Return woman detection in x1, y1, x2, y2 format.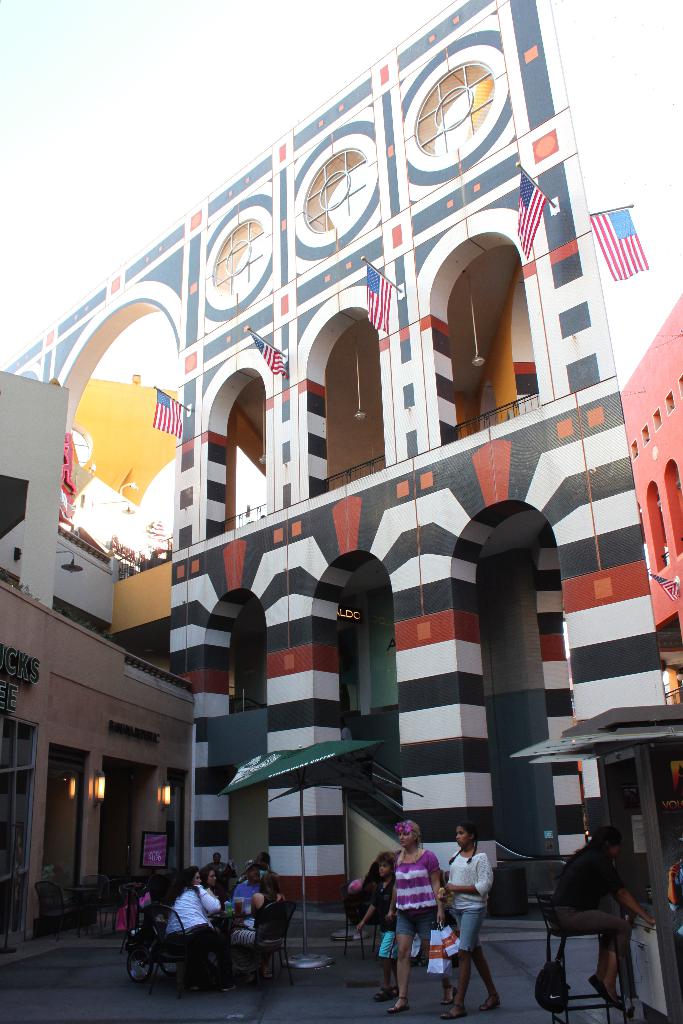
437, 819, 500, 1022.
